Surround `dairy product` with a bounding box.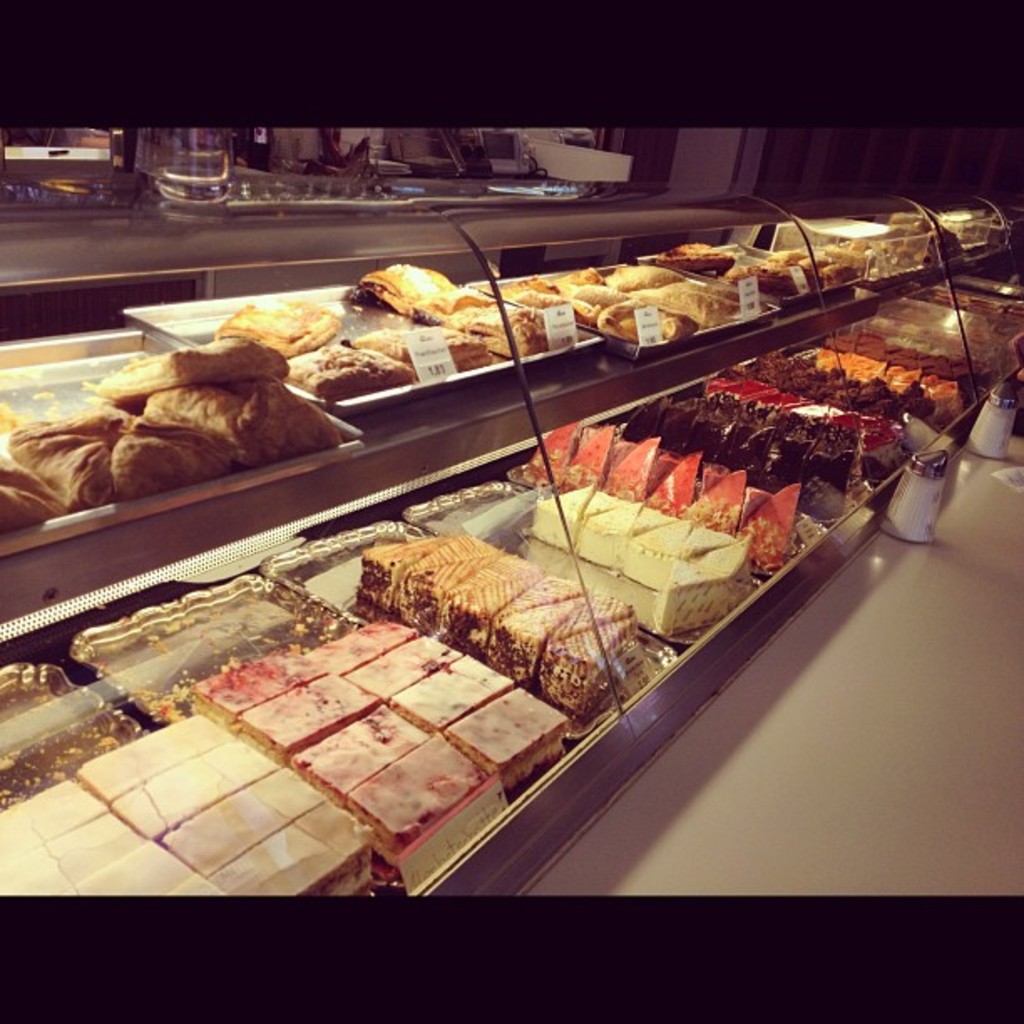
region(0, 780, 104, 868).
